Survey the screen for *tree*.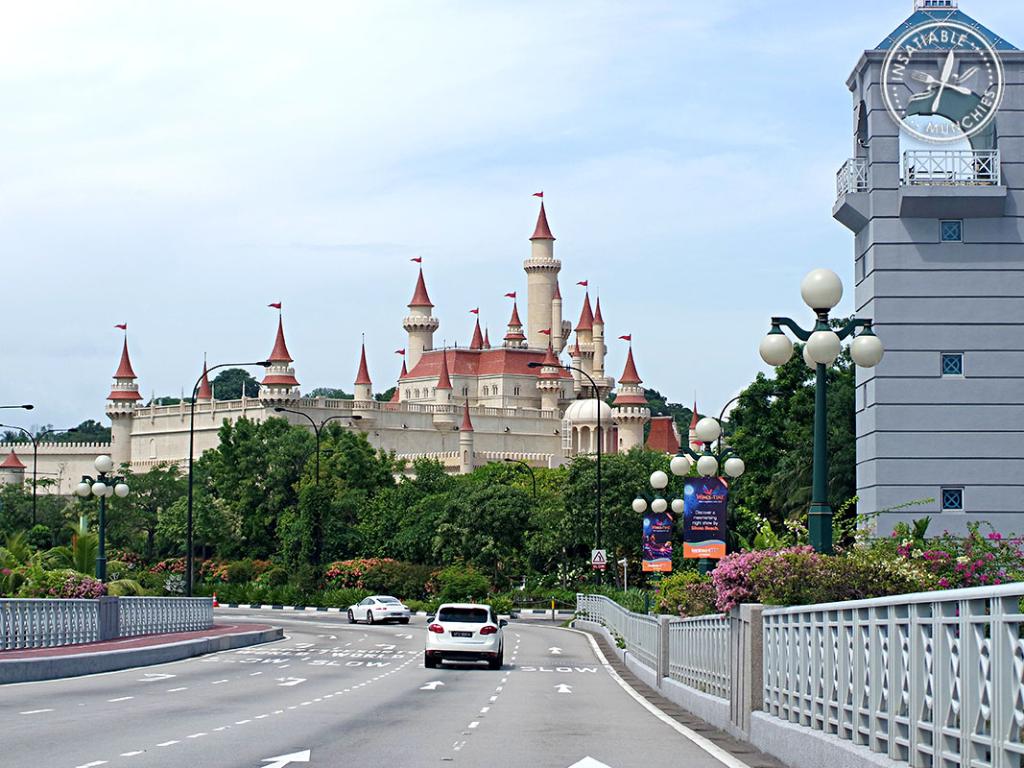
Survey found: BBox(188, 361, 271, 400).
